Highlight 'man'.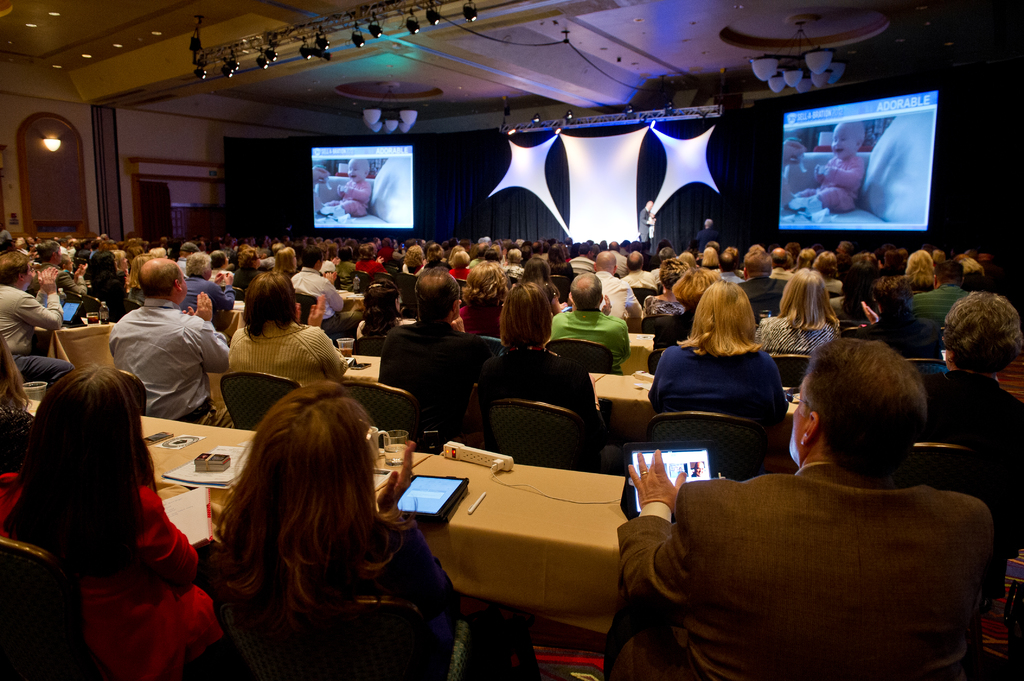
Highlighted region: <region>0, 246, 79, 383</region>.
